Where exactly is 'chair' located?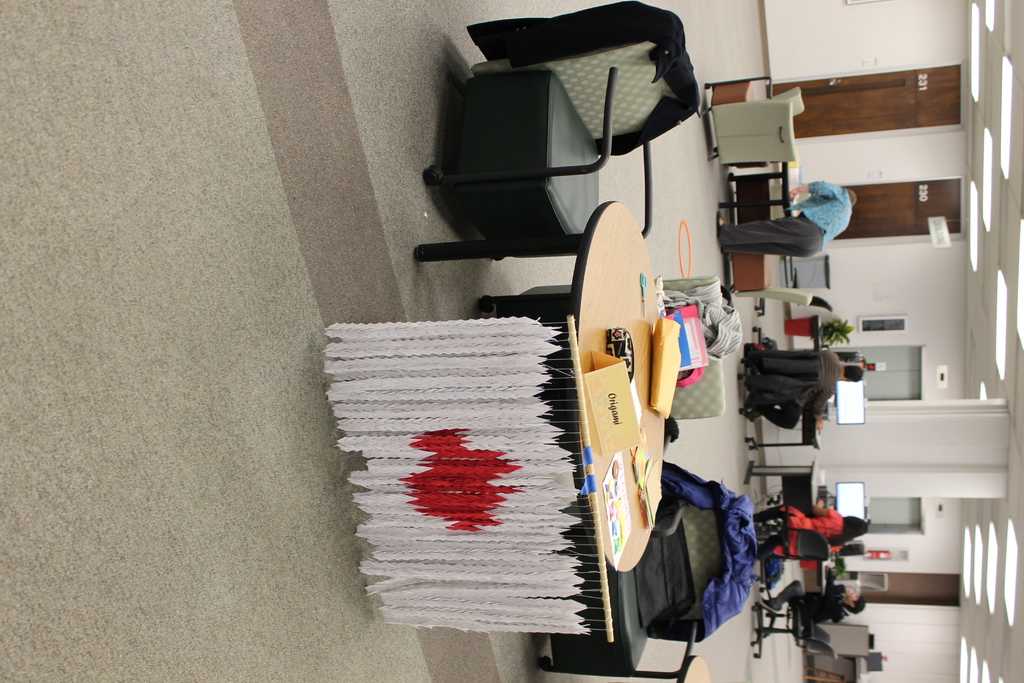
Its bounding box is l=746, t=605, r=835, b=662.
